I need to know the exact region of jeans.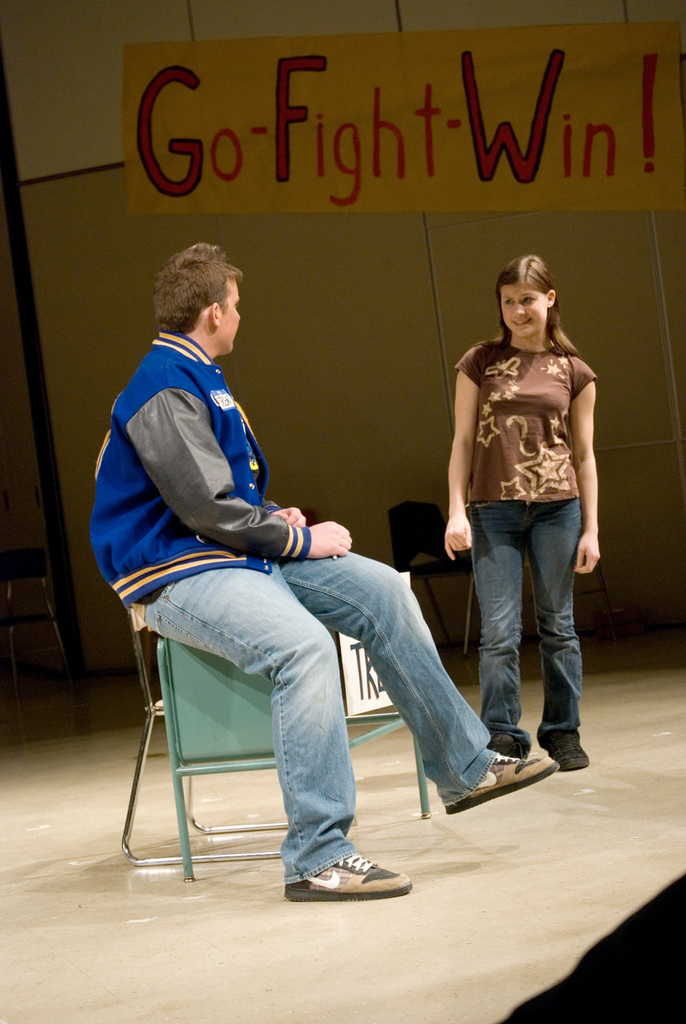
Region: [470, 497, 584, 753].
